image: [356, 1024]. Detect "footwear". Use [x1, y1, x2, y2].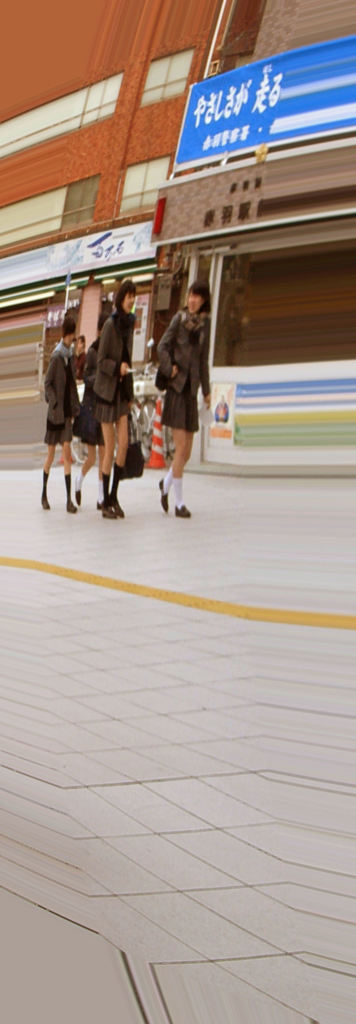
[156, 476, 168, 514].
